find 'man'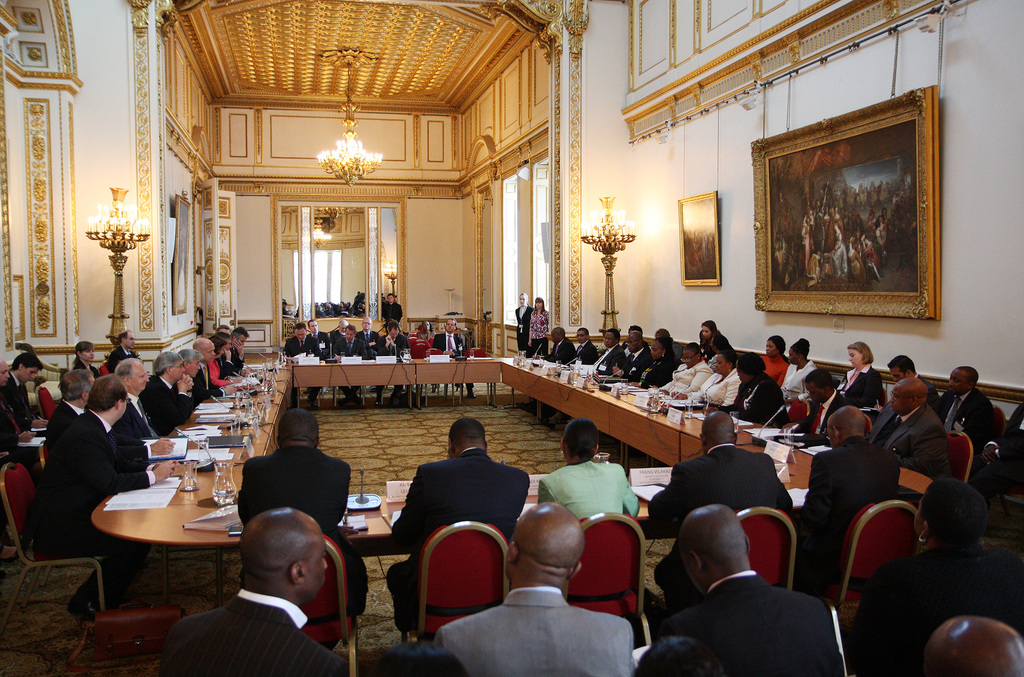
pyautogui.locateOnScreen(781, 370, 849, 444)
